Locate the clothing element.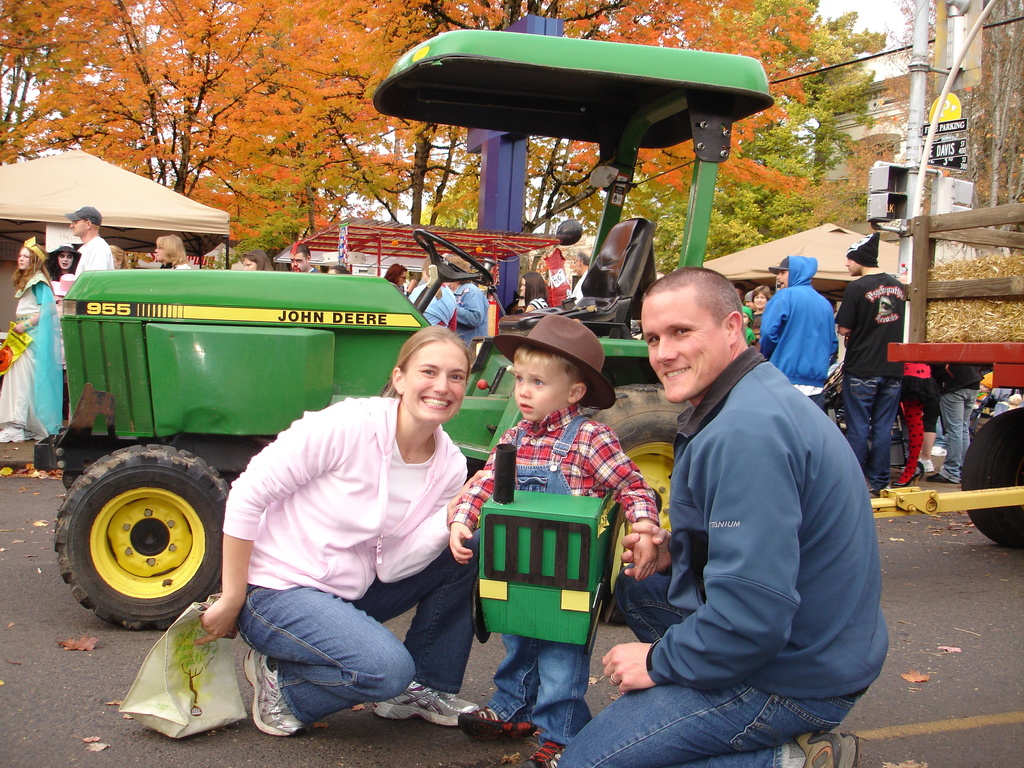
Element bbox: <box>609,291,892,749</box>.
